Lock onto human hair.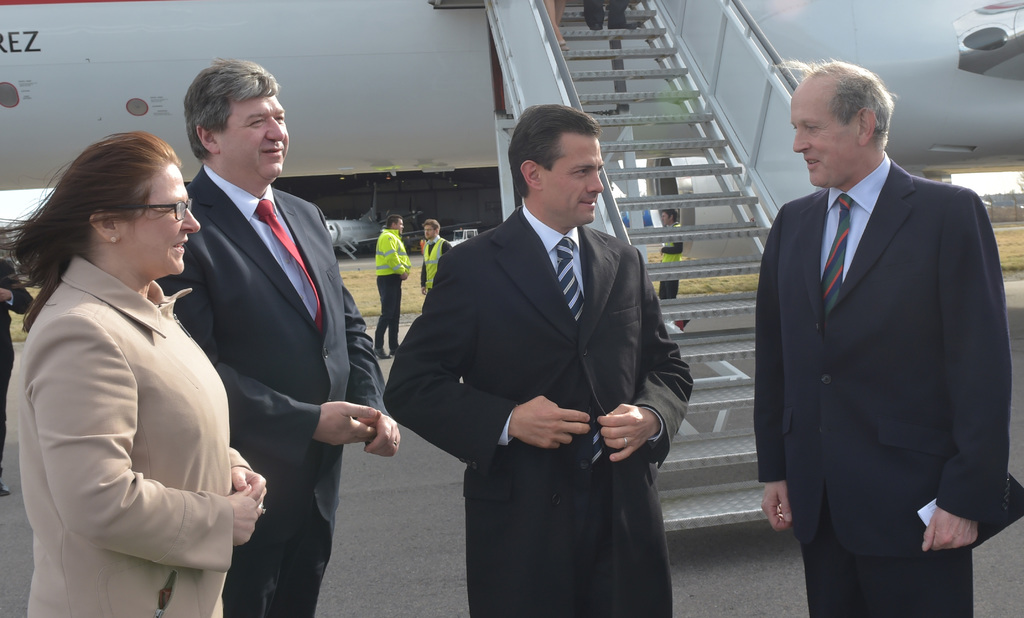
Locked: <box>424,220,443,233</box>.
